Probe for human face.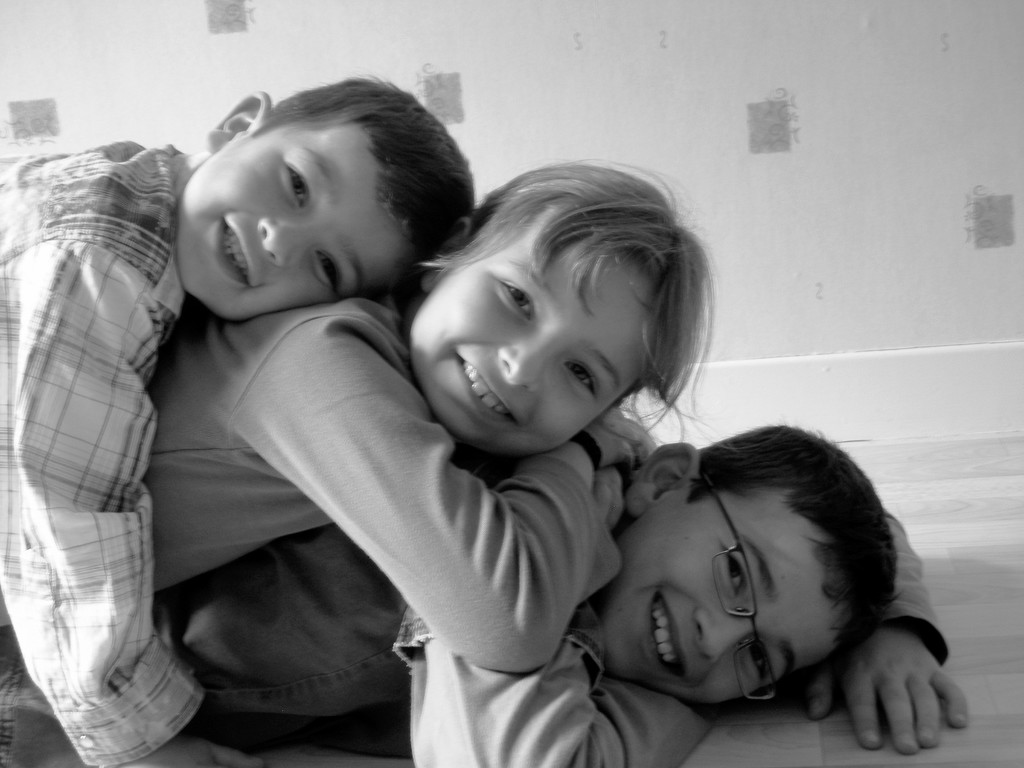
Probe result: [x1=589, y1=490, x2=837, y2=710].
